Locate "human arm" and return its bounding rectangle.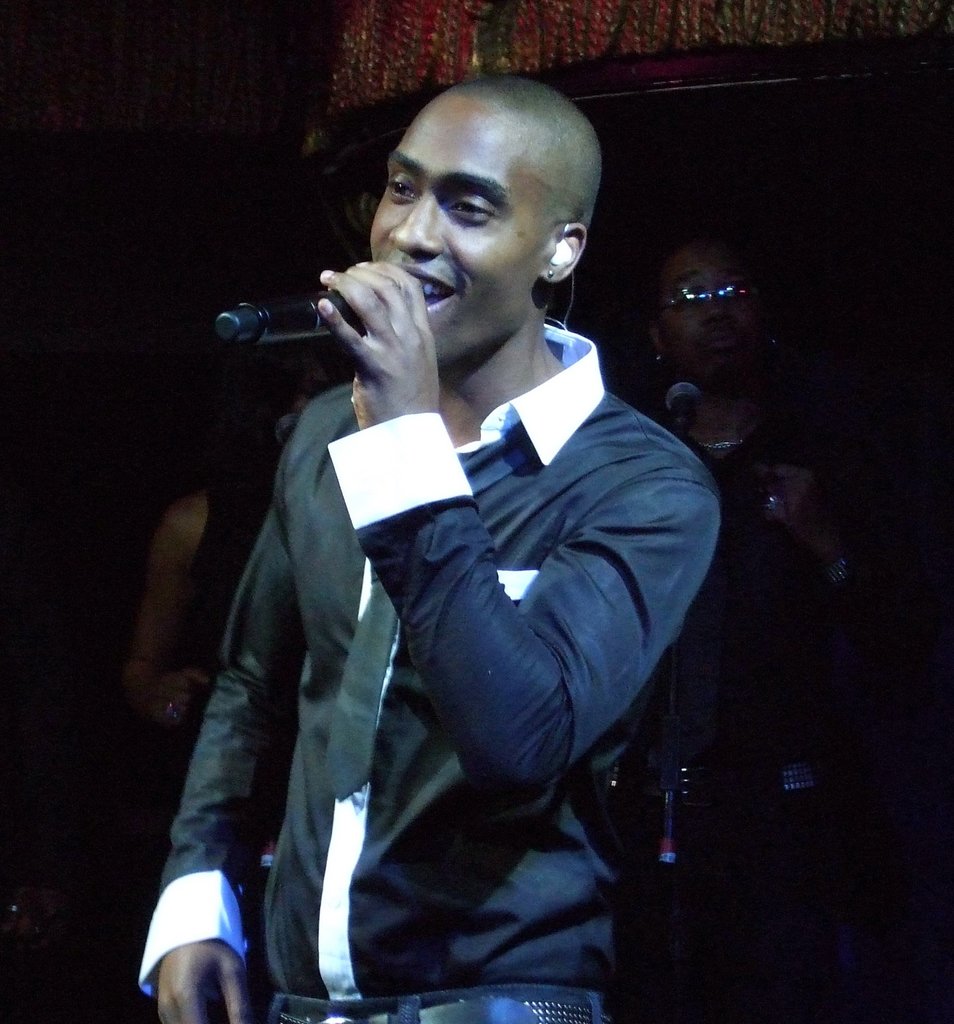
(754,455,840,578).
